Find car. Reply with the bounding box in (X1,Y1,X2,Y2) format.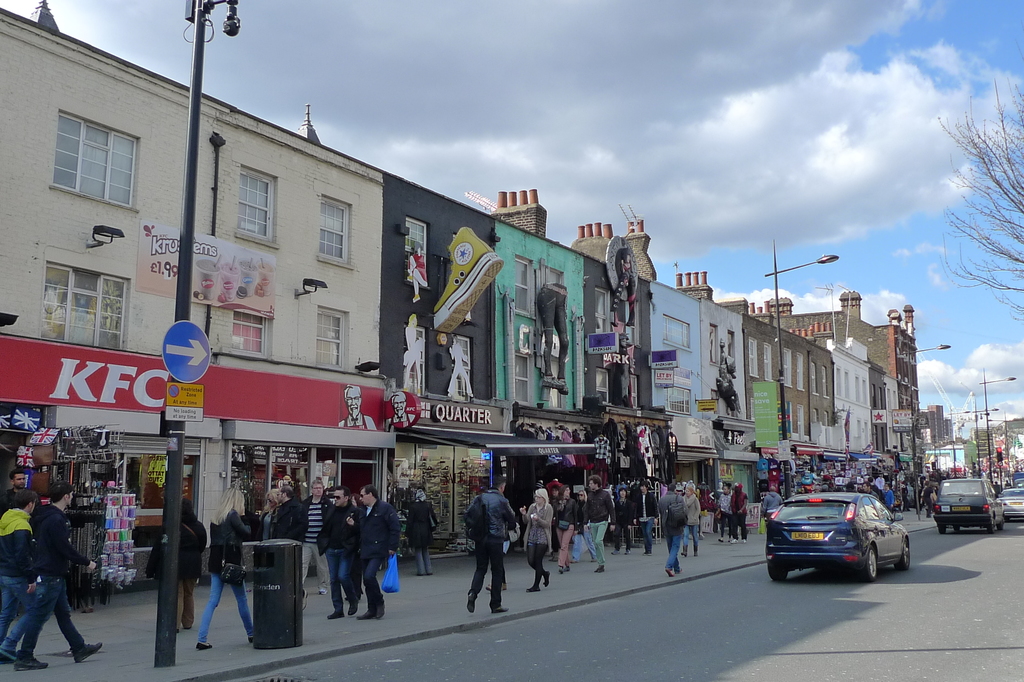
(764,492,909,582).
